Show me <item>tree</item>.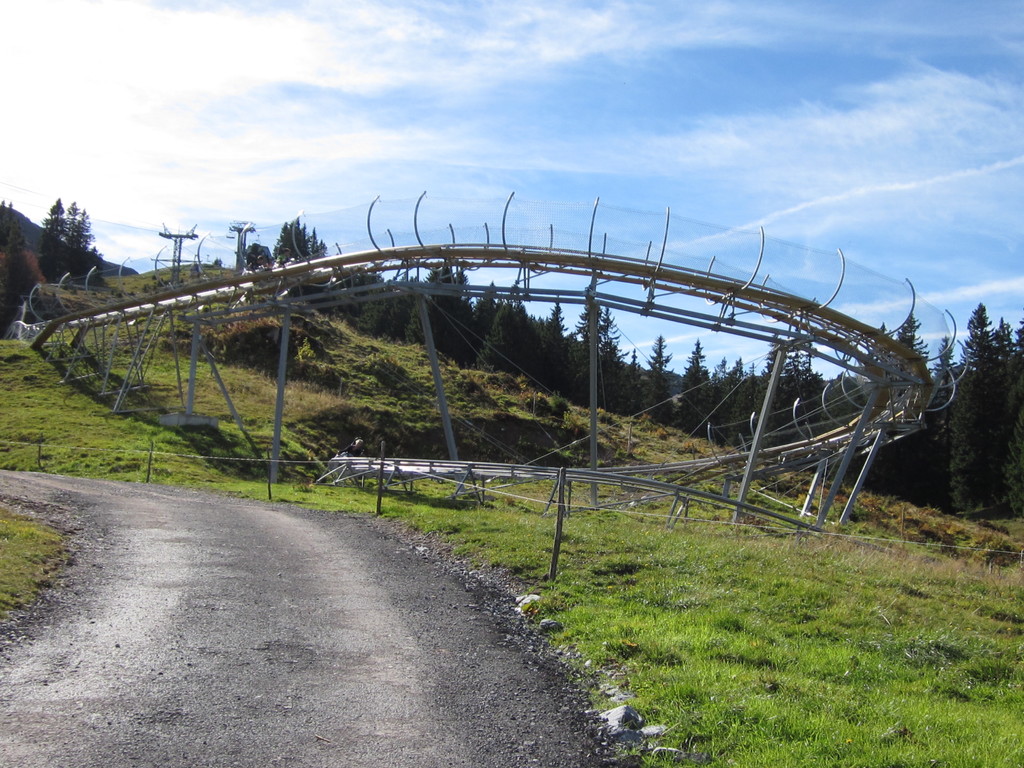
<item>tree</item> is here: Rect(0, 197, 18, 273).
